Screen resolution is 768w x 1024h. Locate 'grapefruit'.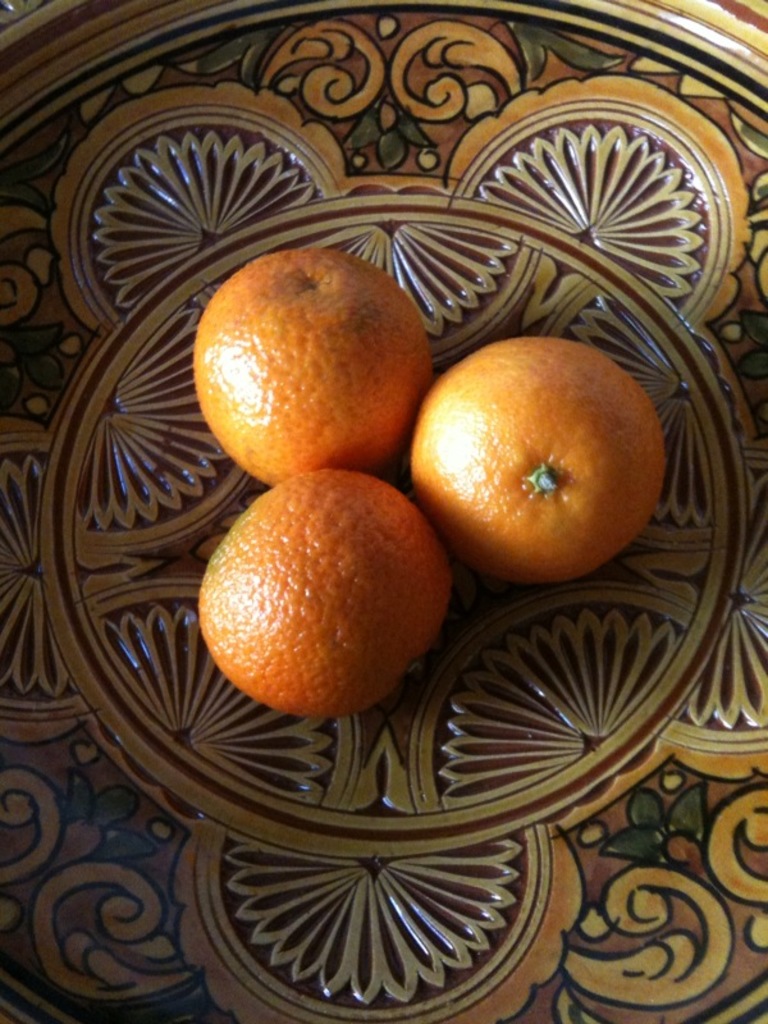
<region>408, 334, 668, 588</region>.
